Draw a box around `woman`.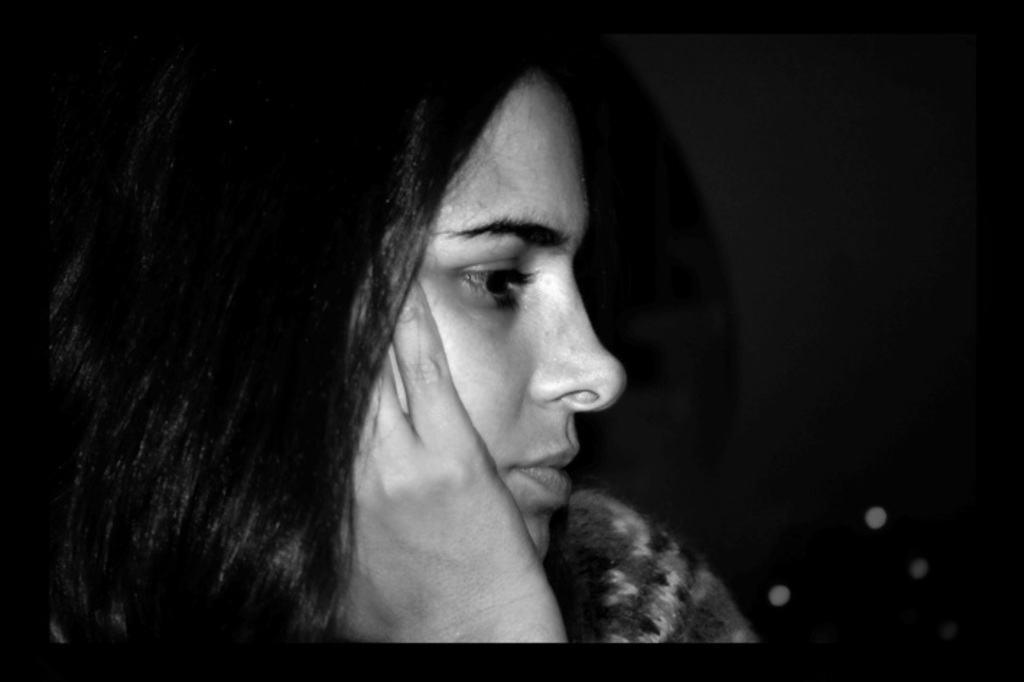
(69,36,765,657).
